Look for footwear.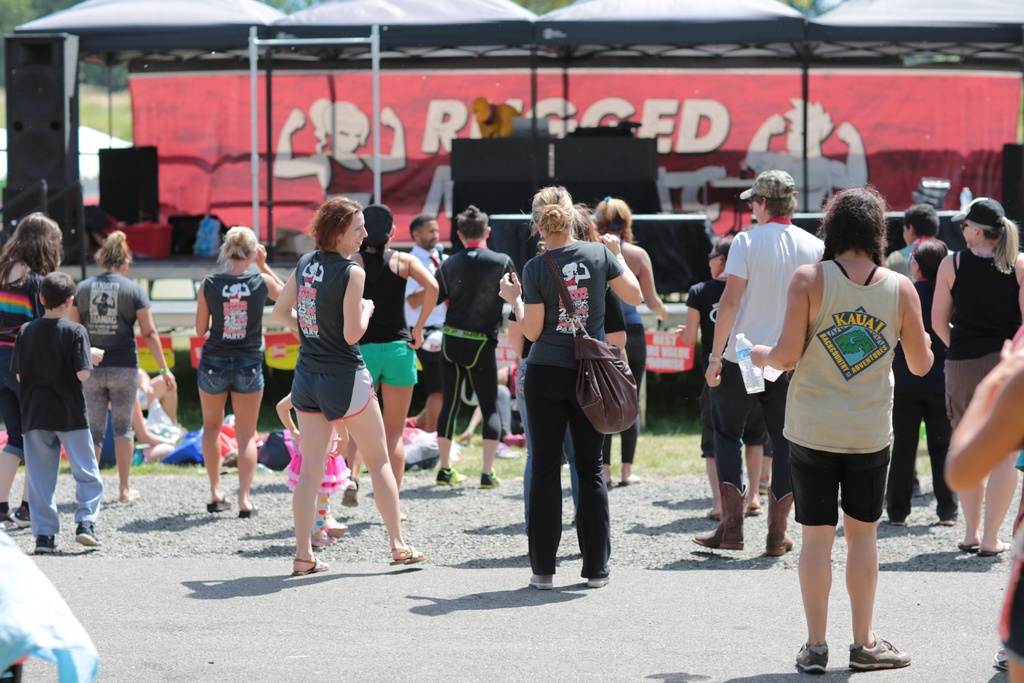
Found: <box>342,478,360,507</box>.
